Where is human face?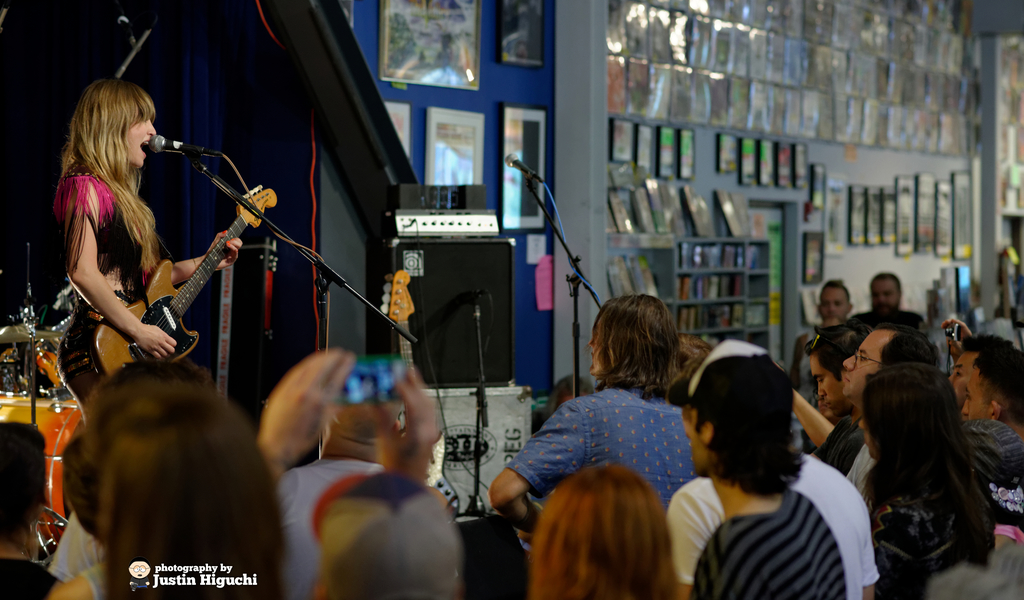
BBox(840, 327, 877, 405).
